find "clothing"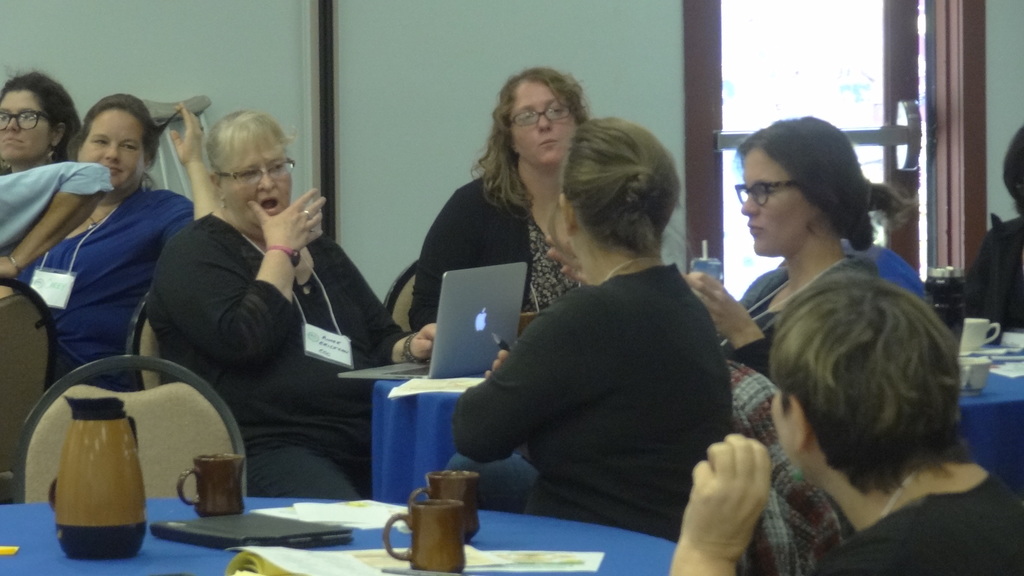
x1=408 y1=160 x2=588 y2=357
